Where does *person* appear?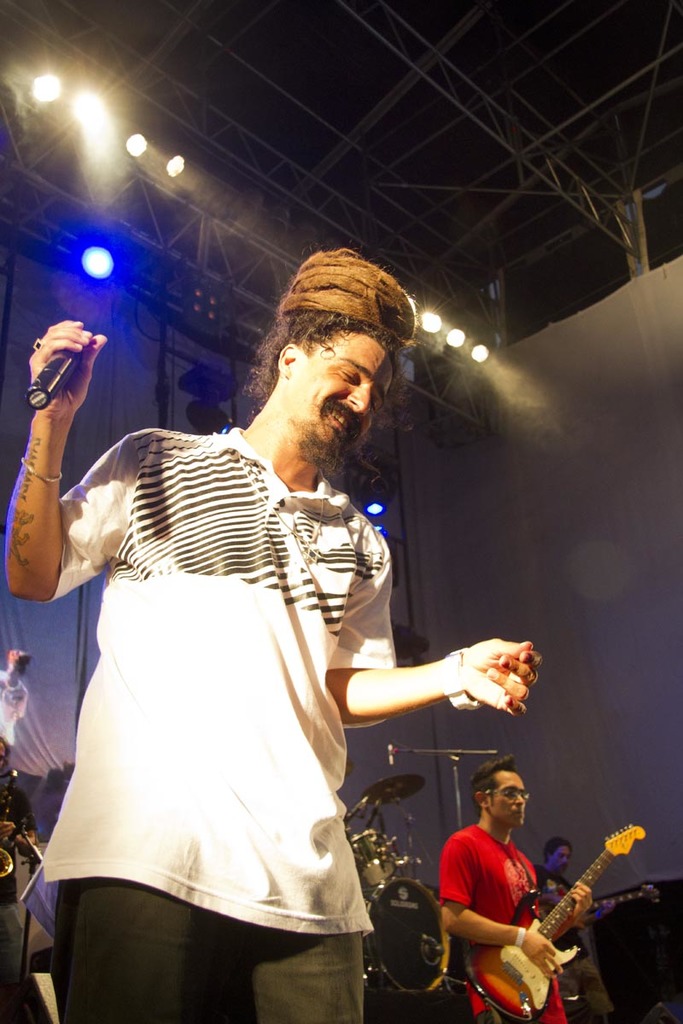
Appears at 0:242:543:1023.
